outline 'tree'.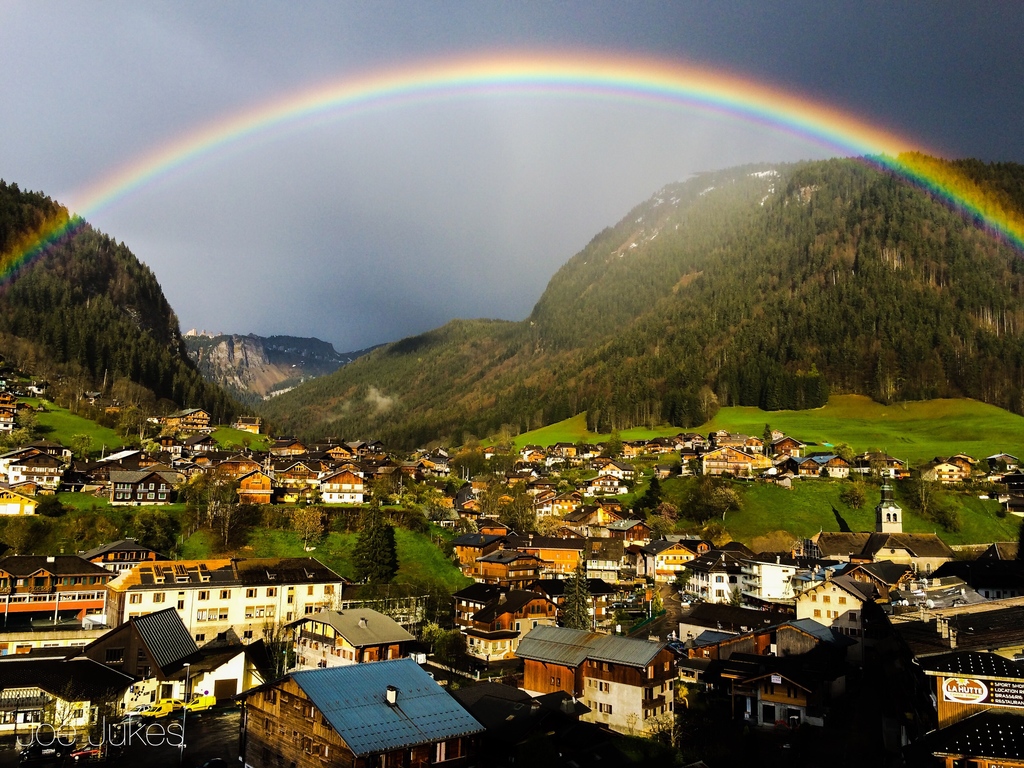
Outline: 142/500/177/545.
